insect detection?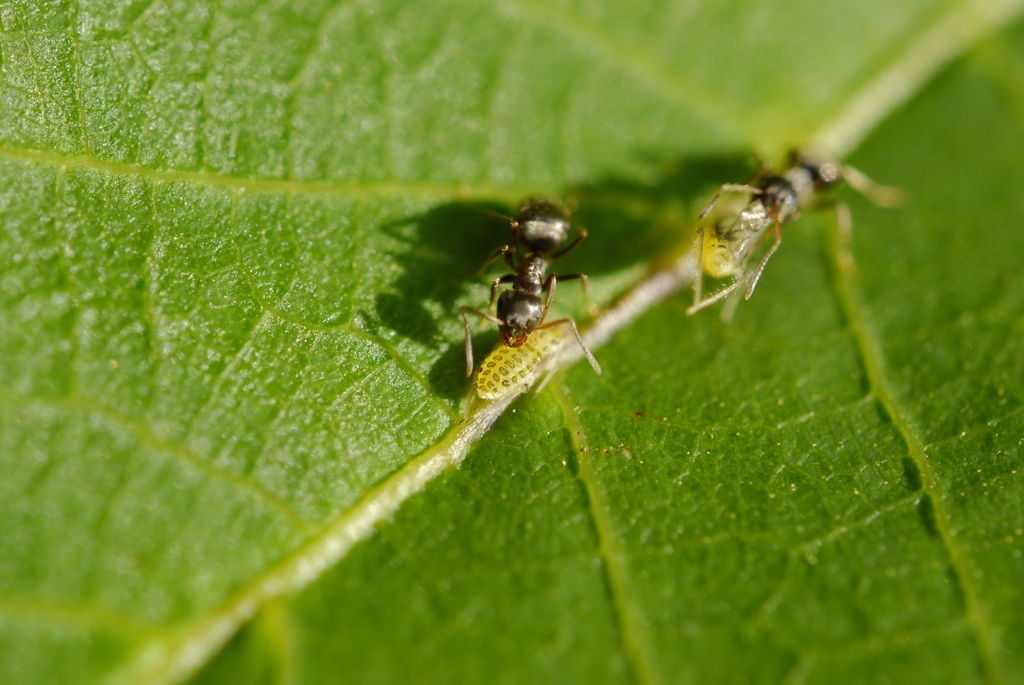
bbox=[698, 148, 897, 297]
